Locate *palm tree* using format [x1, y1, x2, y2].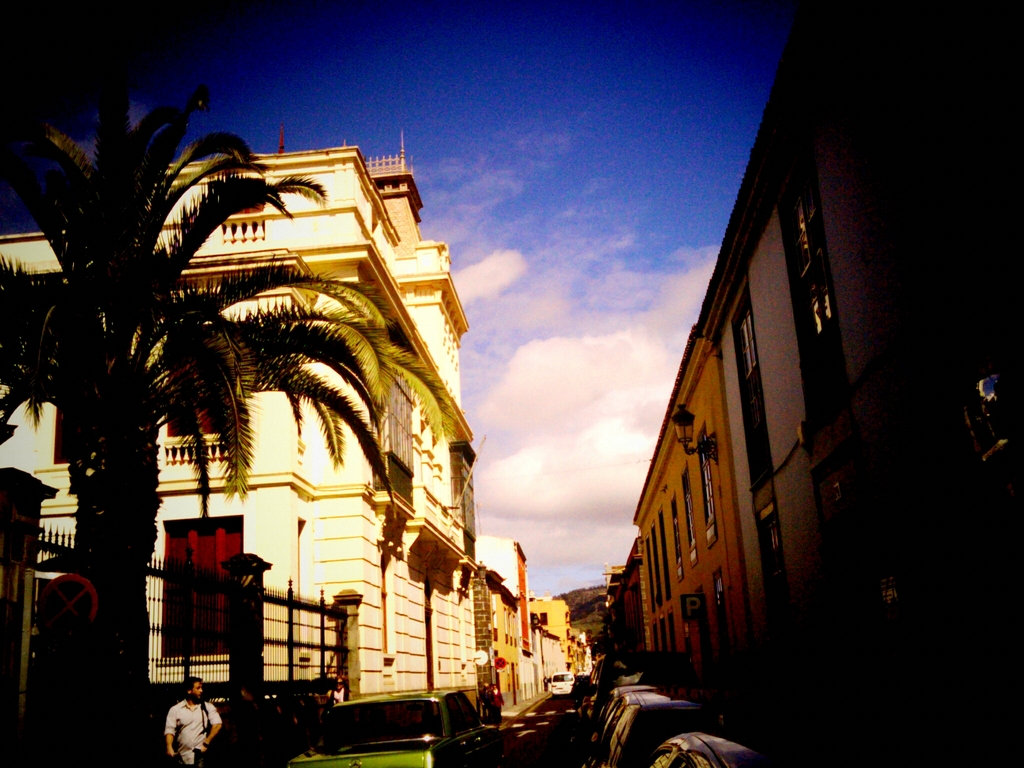
[0, 90, 380, 745].
